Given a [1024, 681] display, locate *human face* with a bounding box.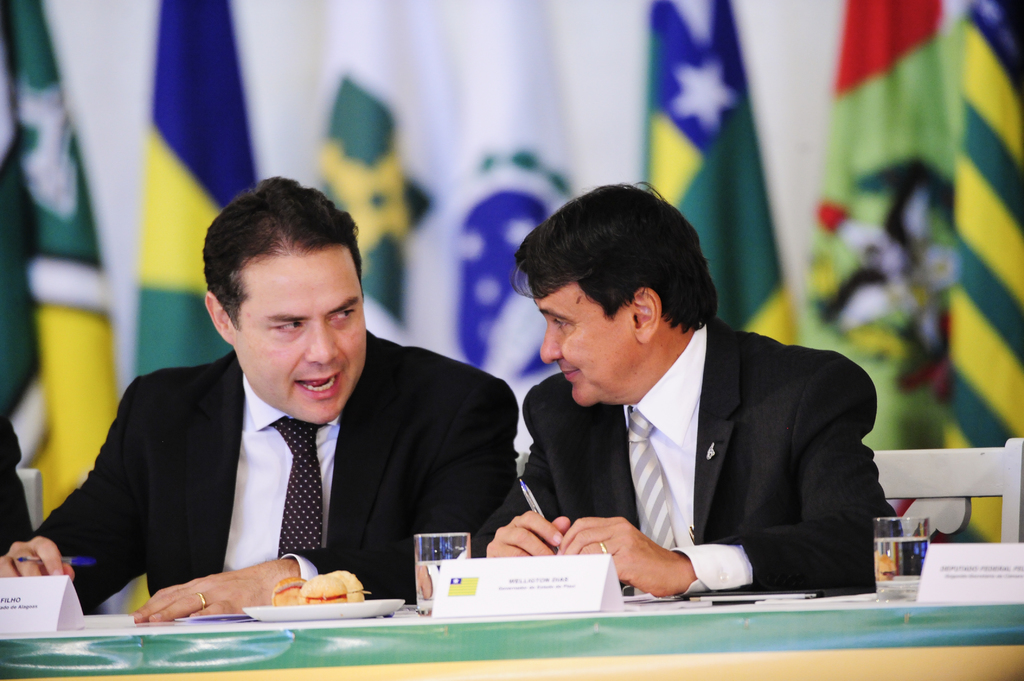
Located: (x1=531, y1=285, x2=634, y2=405).
